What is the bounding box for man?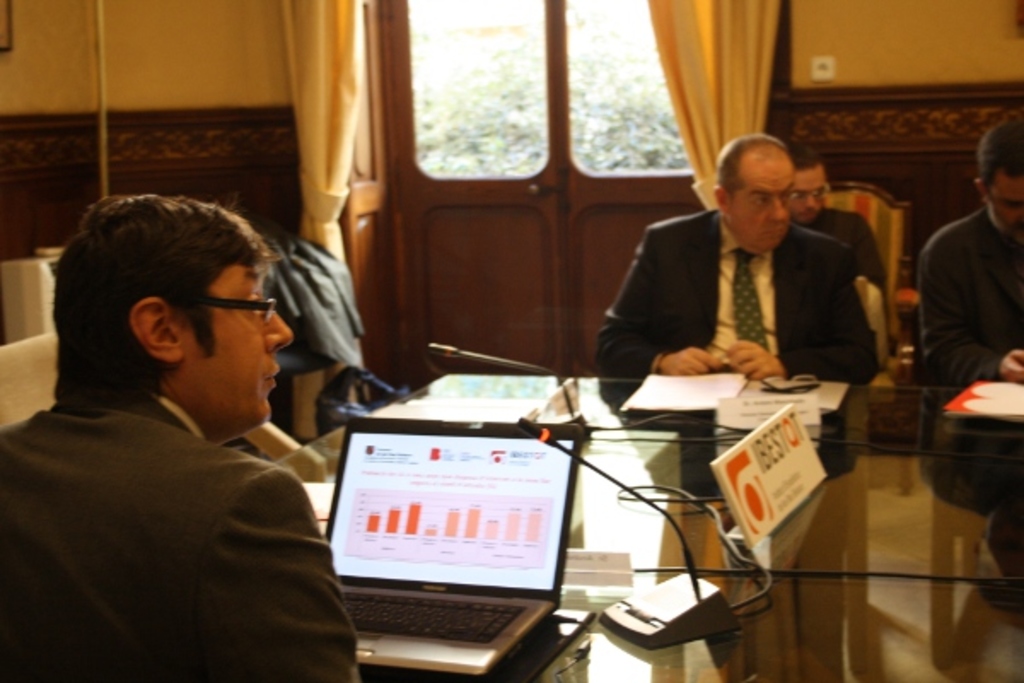
crop(10, 178, 389, 674).
